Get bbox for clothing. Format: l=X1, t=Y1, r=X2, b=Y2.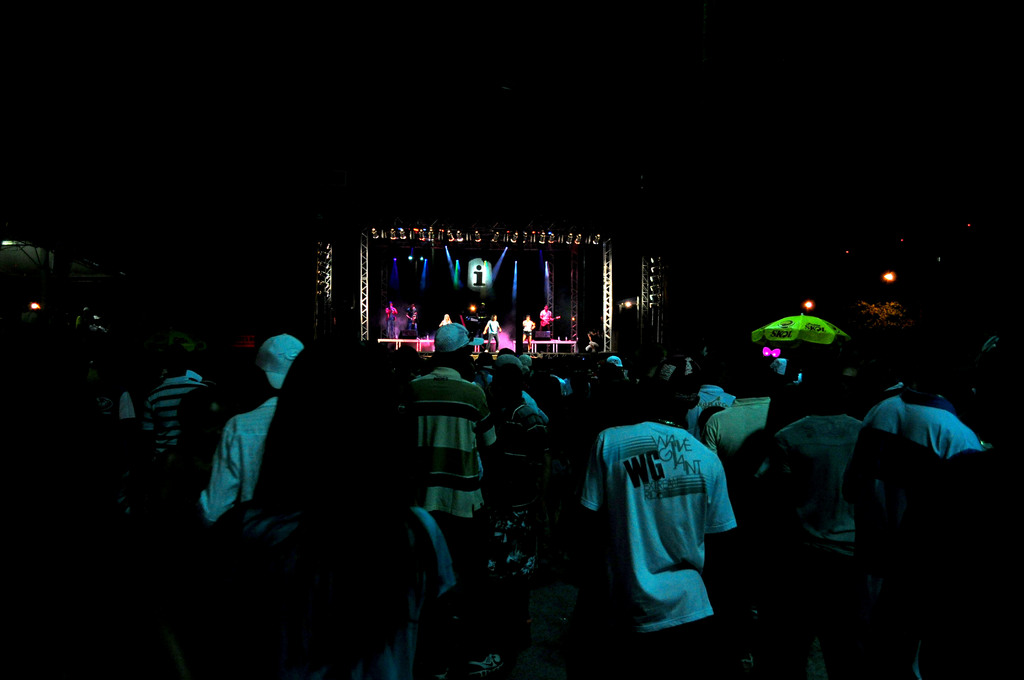
l=195, t=400, r=275, b=528.
